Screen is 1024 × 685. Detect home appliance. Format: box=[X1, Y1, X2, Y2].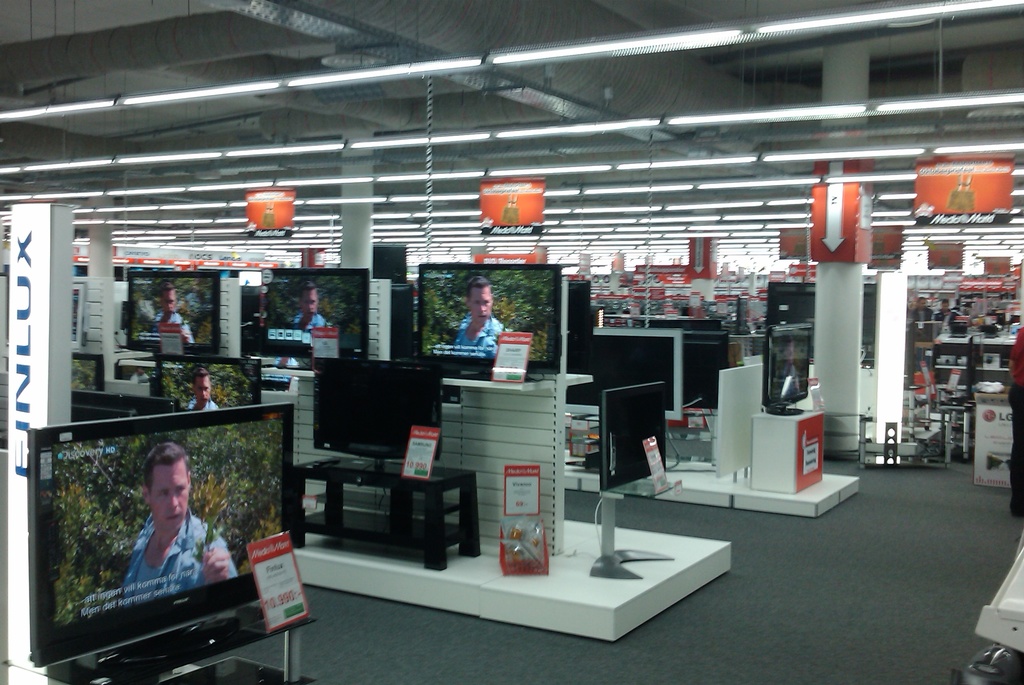
box=[236, 265, 370, 367].
